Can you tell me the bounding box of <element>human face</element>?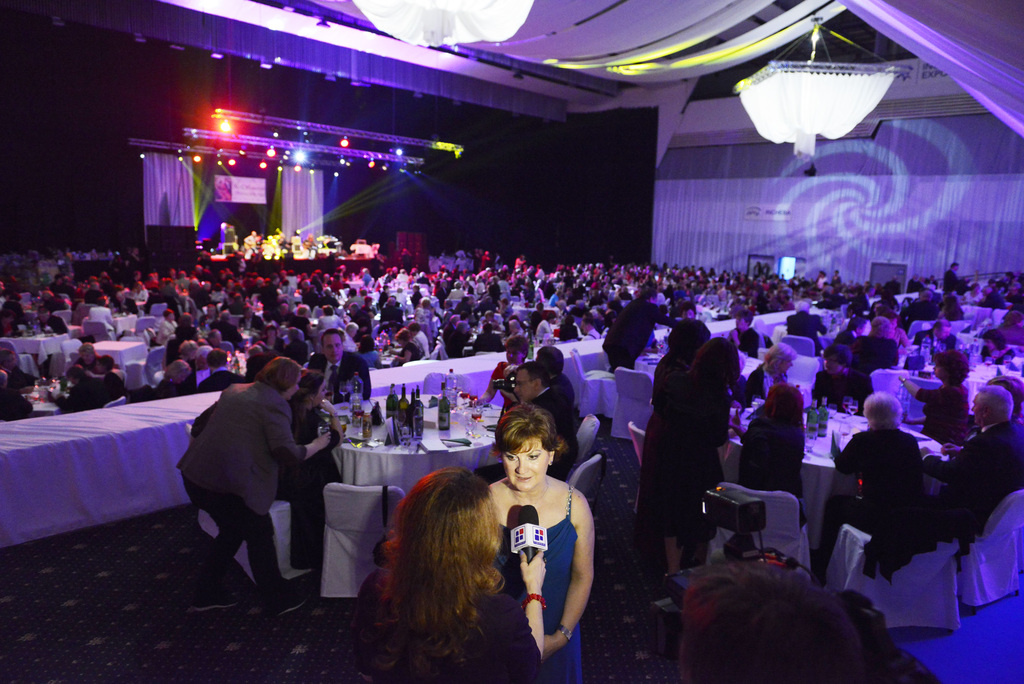
506 346 524 362.
